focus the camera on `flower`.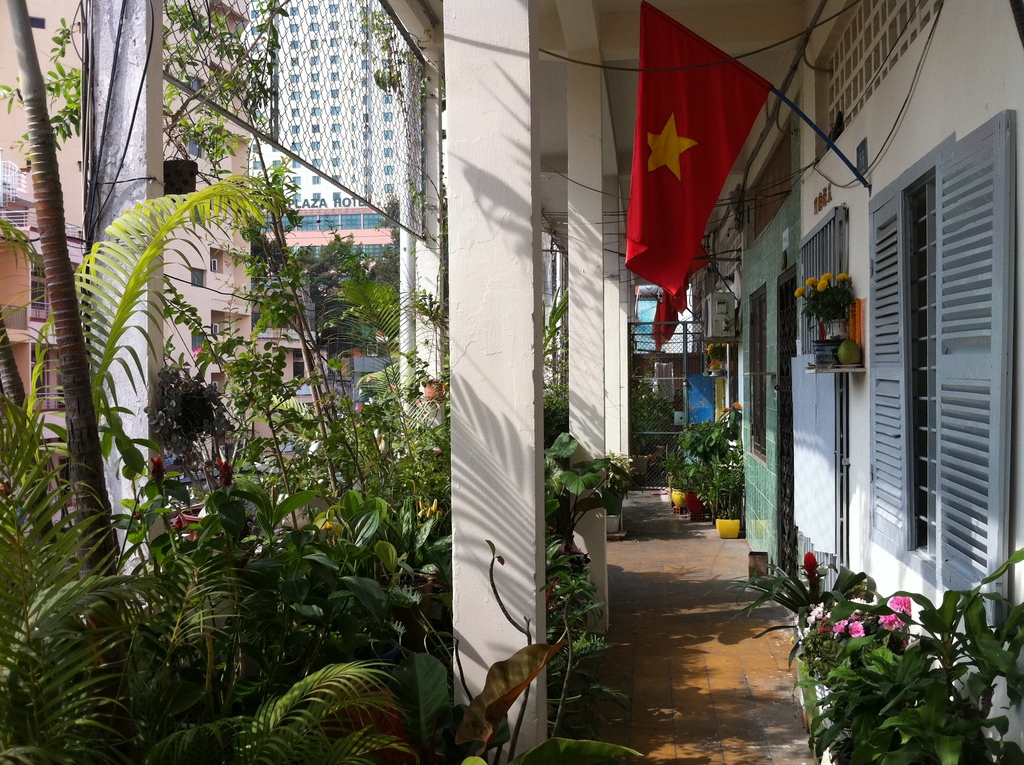
Focus region: box(354, 401, 366, 412).
